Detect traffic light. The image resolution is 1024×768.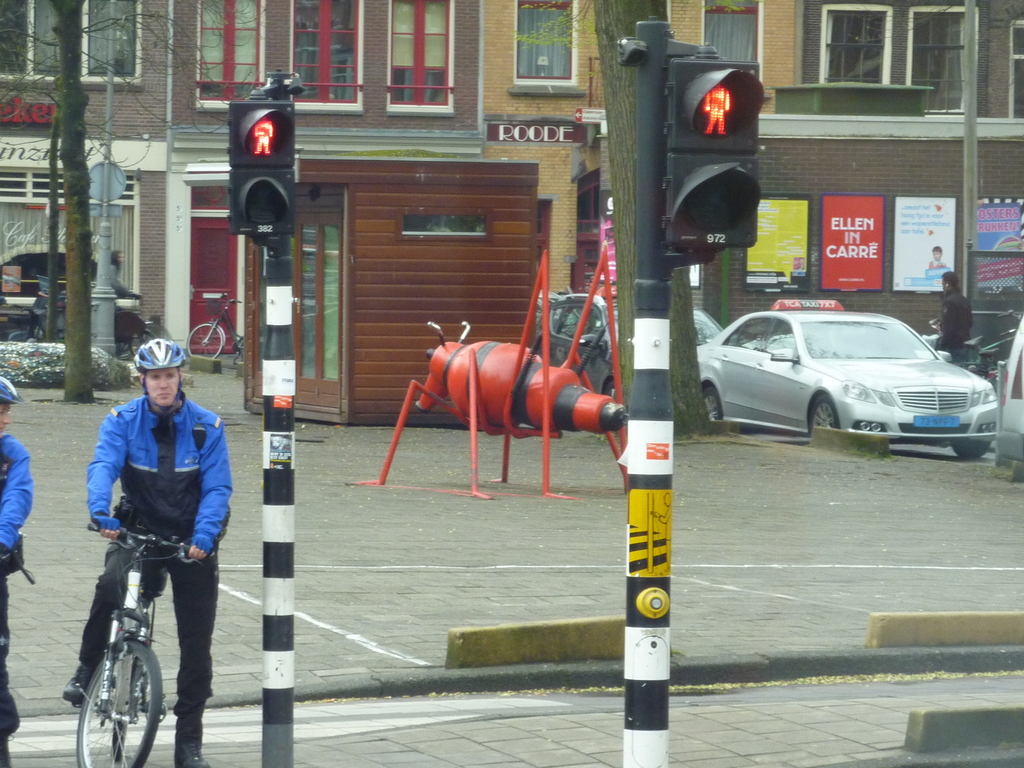
[left=664, top=60, right=764, bottom=247].
